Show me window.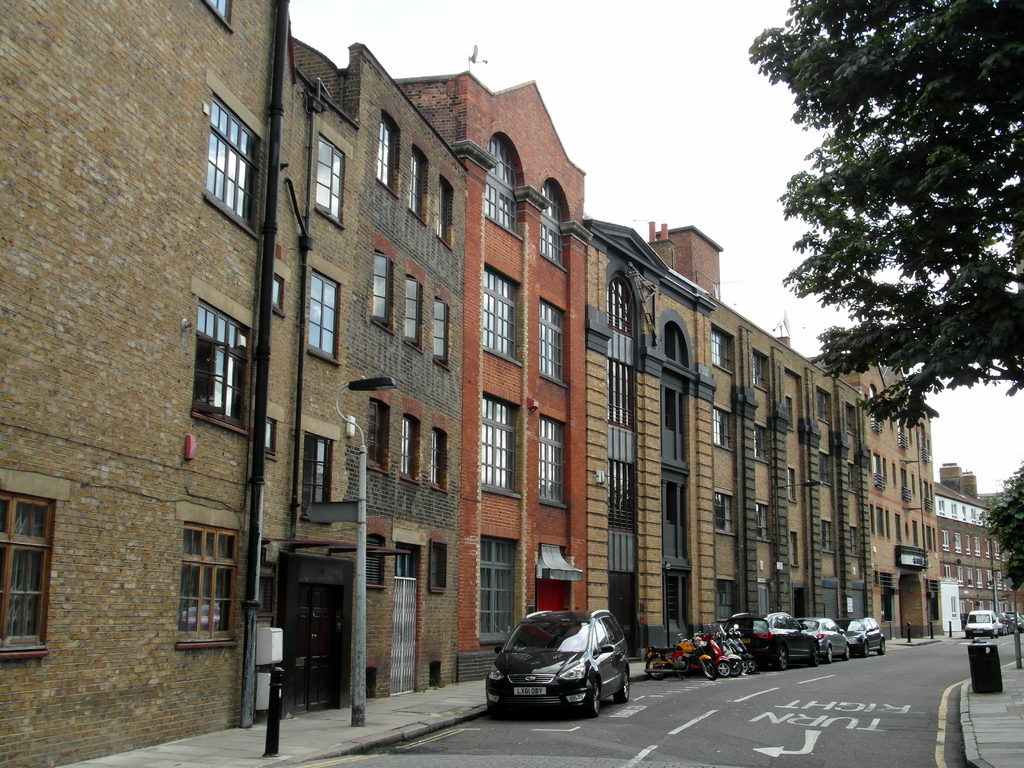
window is here: select_region(816, 386, 832, 424).
